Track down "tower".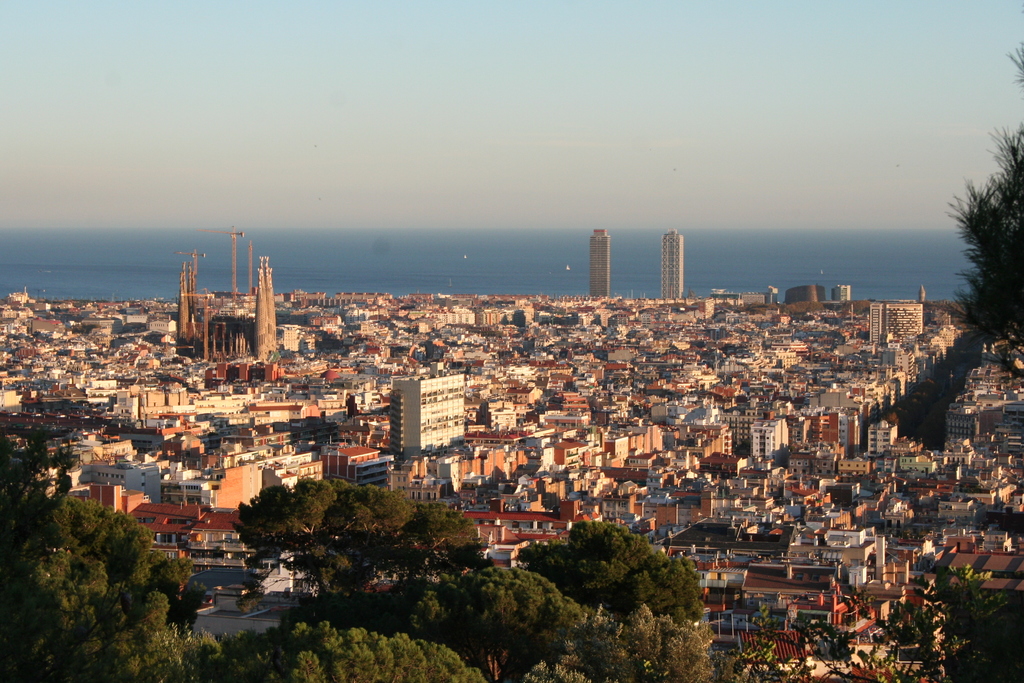
Tracked to (177,224,278,363).
